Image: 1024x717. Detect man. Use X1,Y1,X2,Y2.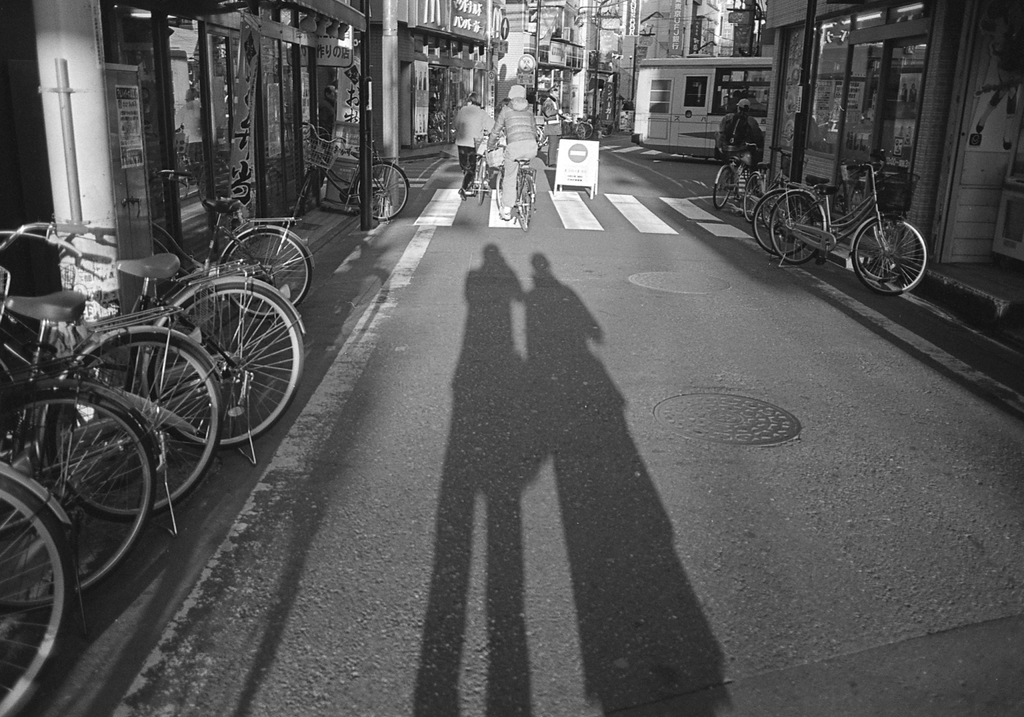
719,97,763,189.
